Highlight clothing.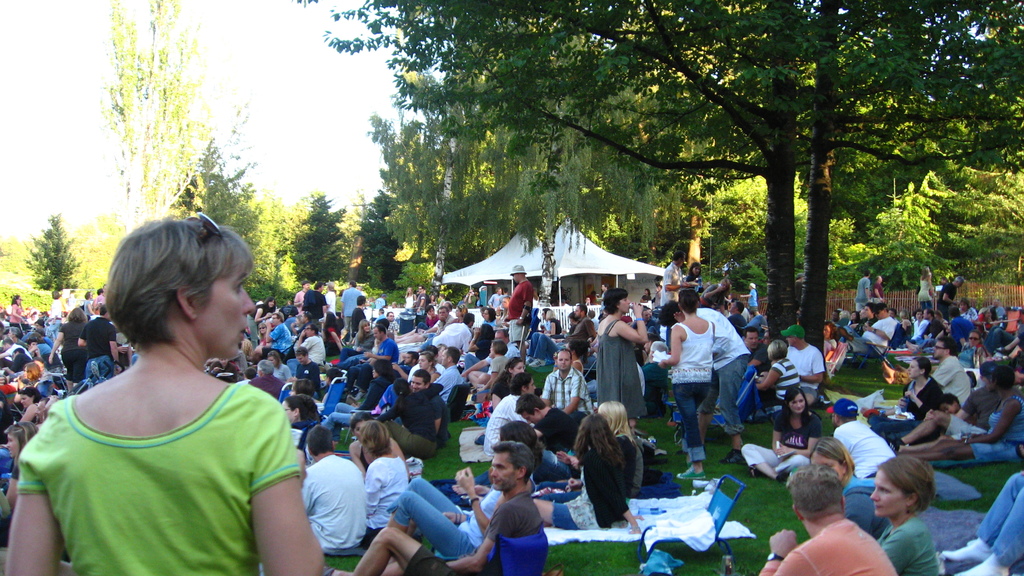
Highlighted region: [left=927, top=355, right=976, bottom=401].
